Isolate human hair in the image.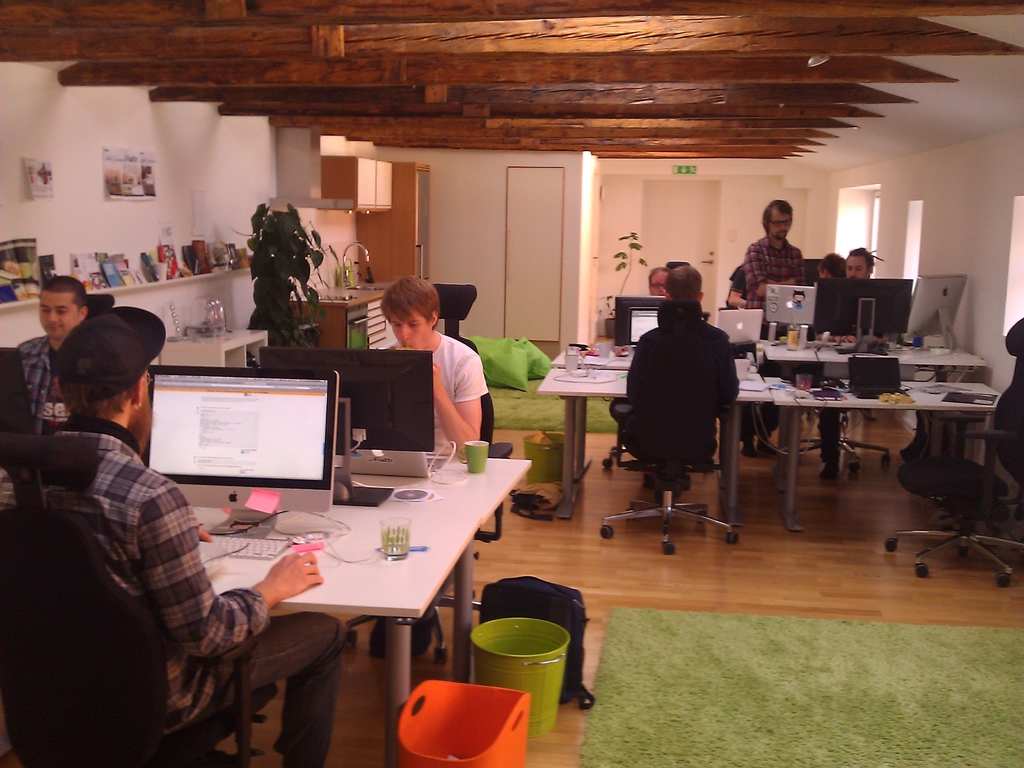
Isolated region: pyautogui.locateOnScreen(648, 267, 676, 280).
